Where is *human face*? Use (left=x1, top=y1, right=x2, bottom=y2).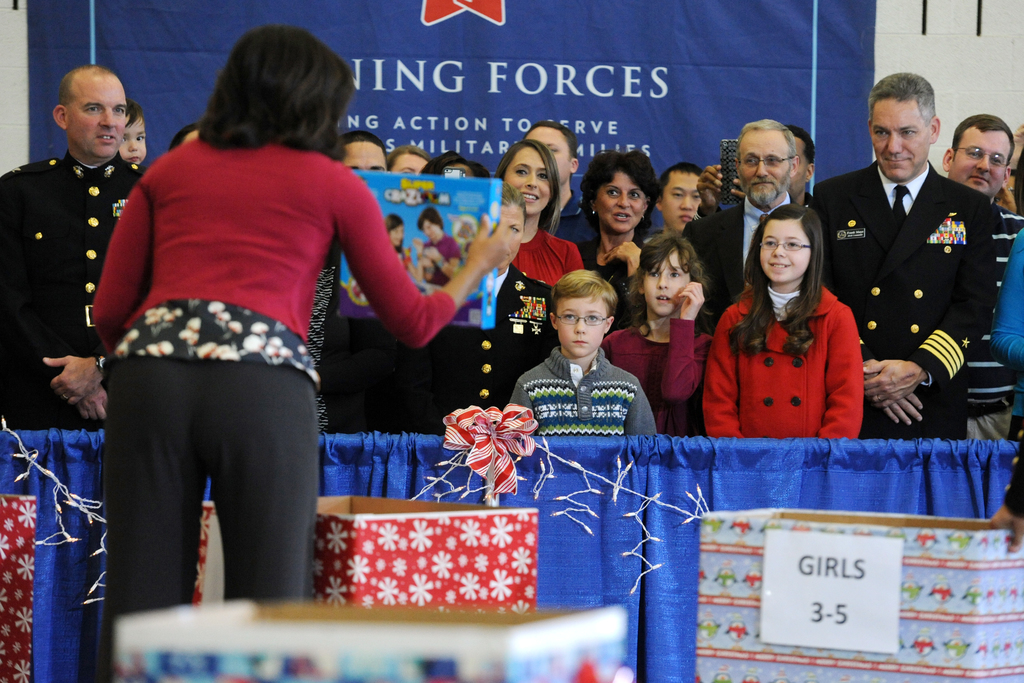
(left=871, top=98, right=931, bottom=183).
